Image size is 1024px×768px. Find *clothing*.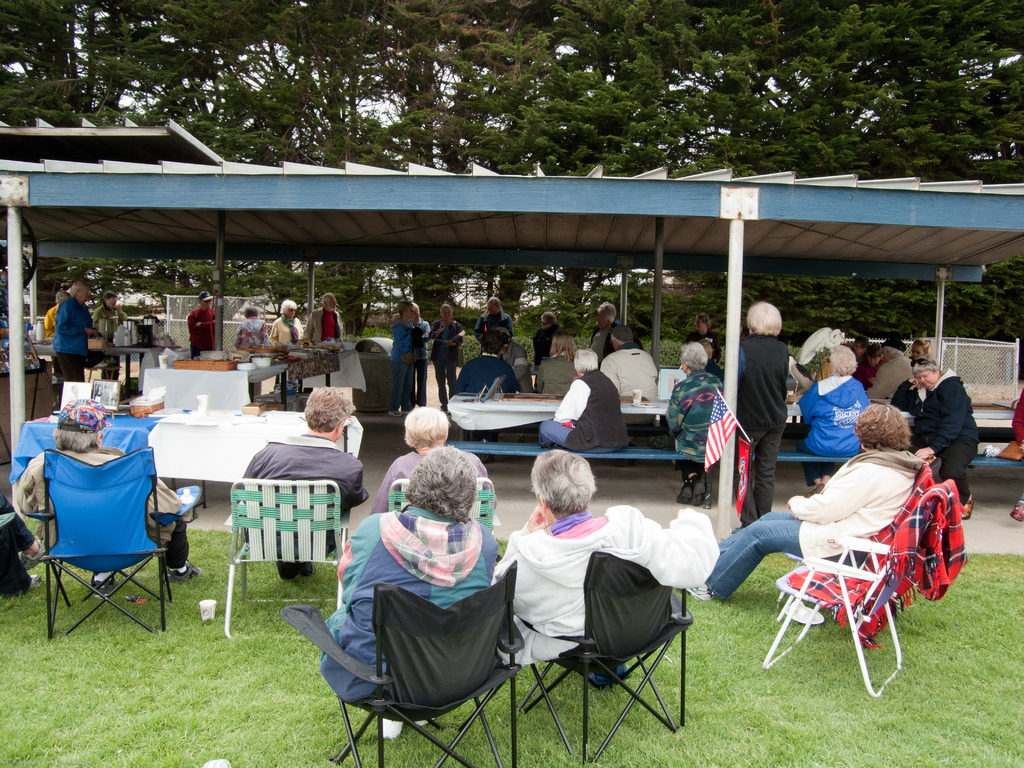
{"left": 95, "top": 300, "right": 128, "bottom": 326}.
